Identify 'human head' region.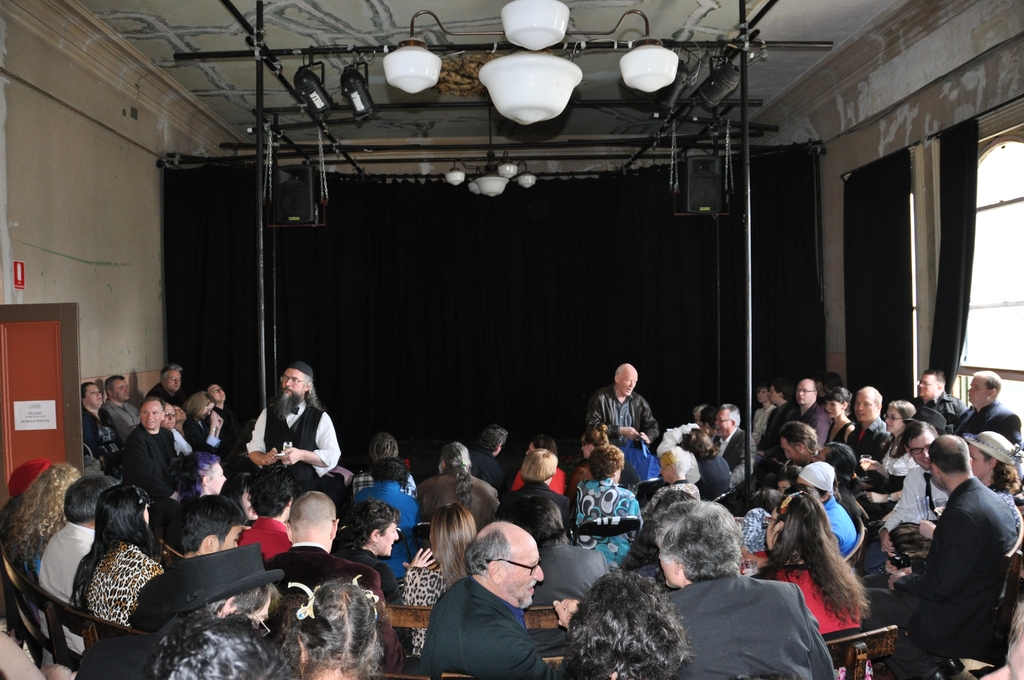
Region: Rect(774, 421, 820, 469).
